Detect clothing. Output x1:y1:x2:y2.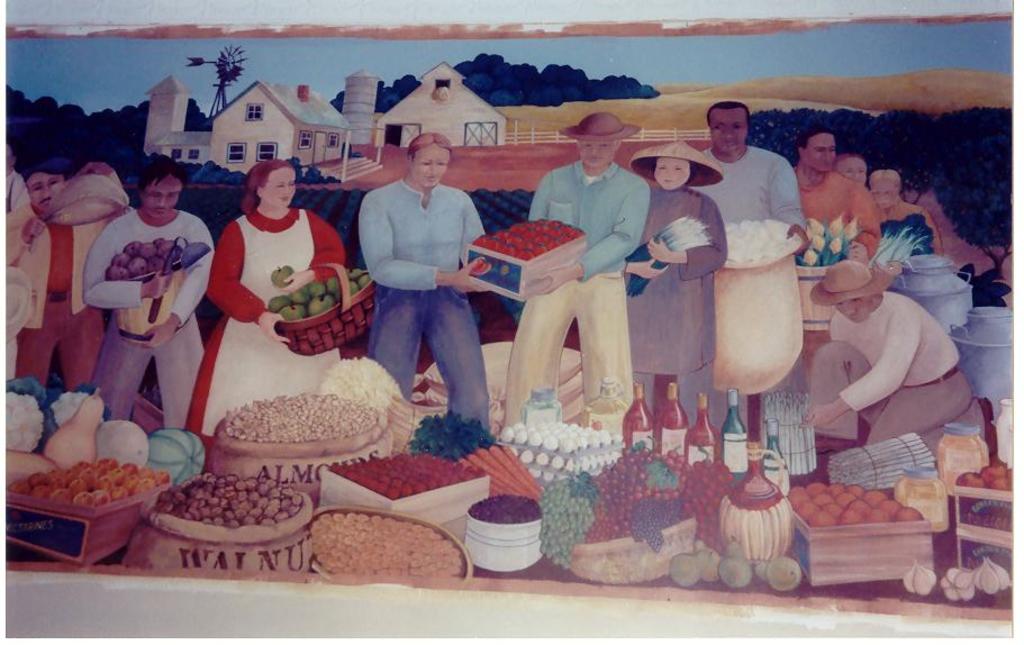
504:156:632:431.
